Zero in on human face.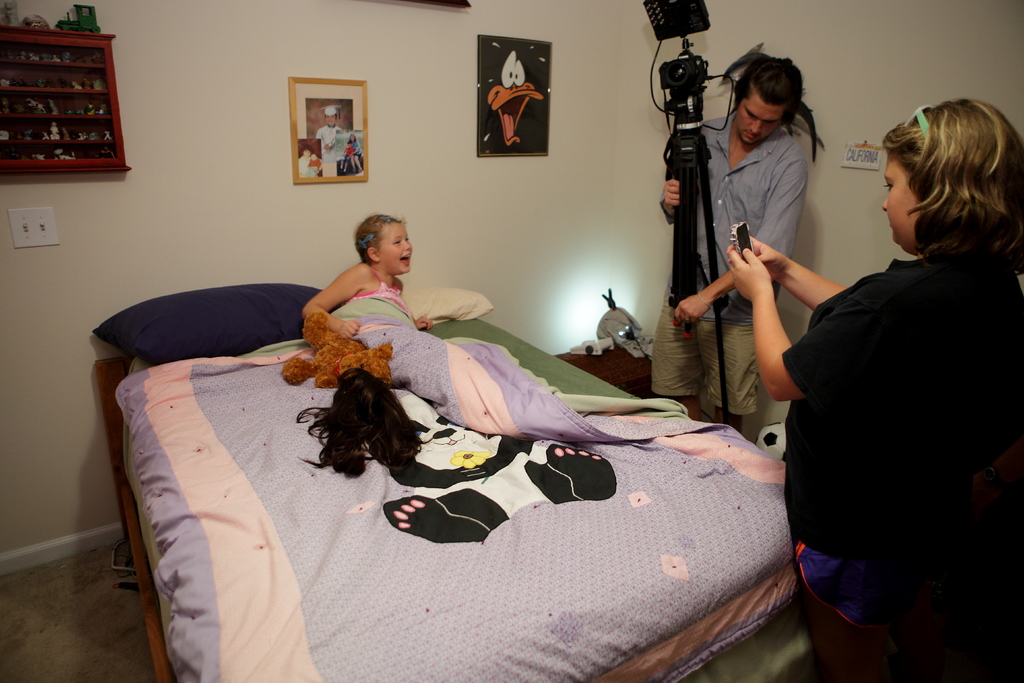
Zeroed in: <region>329, 115, 335, 124</region>.
